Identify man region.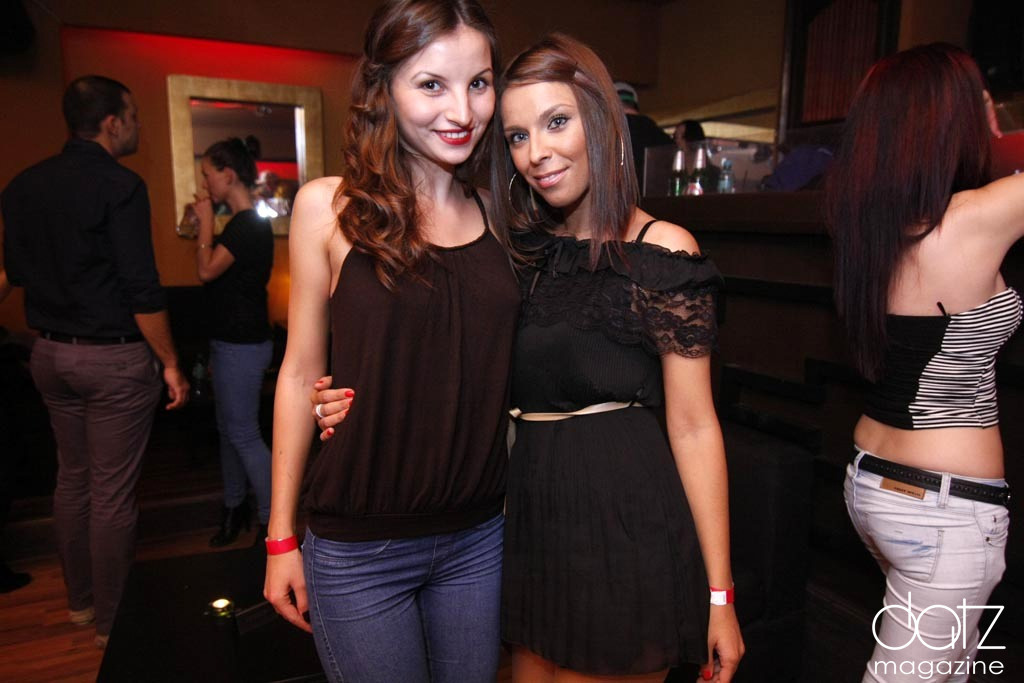
Region: (0, 67, 194, 646).
